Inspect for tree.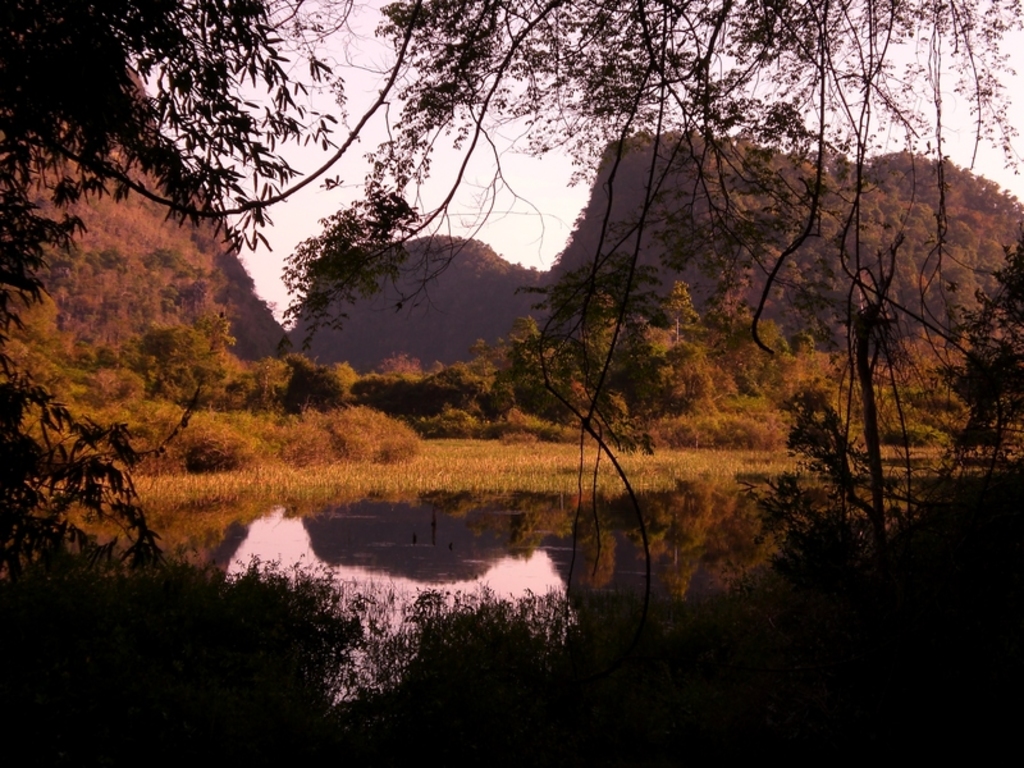
Inspection: box(0, 0, 360, 603).
